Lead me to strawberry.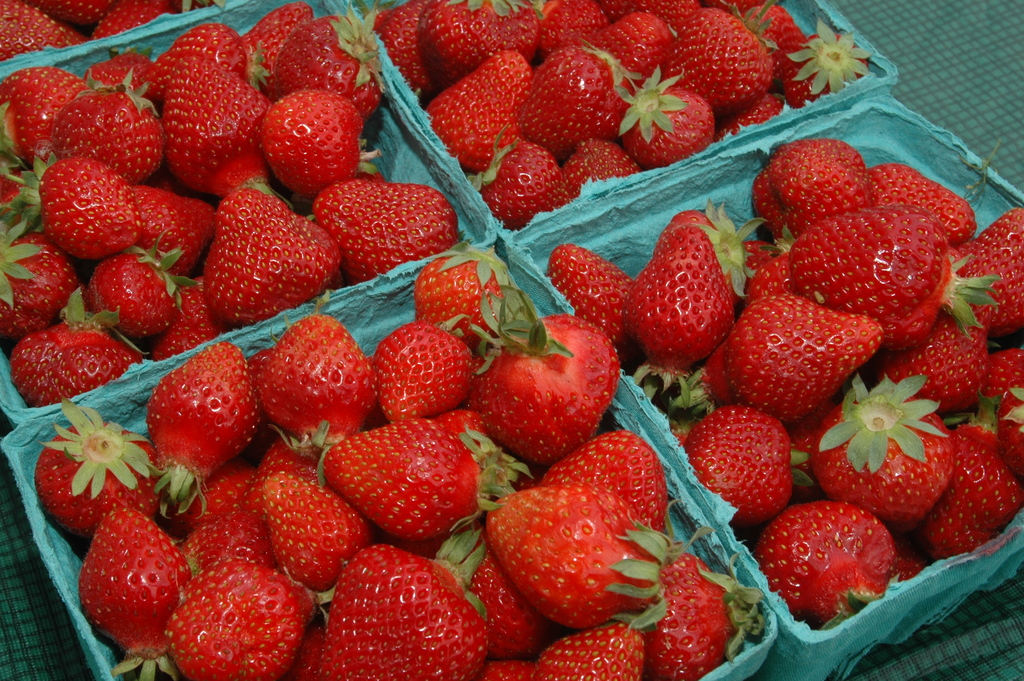
Lead to bbox=[98, 0, 213, 44].
